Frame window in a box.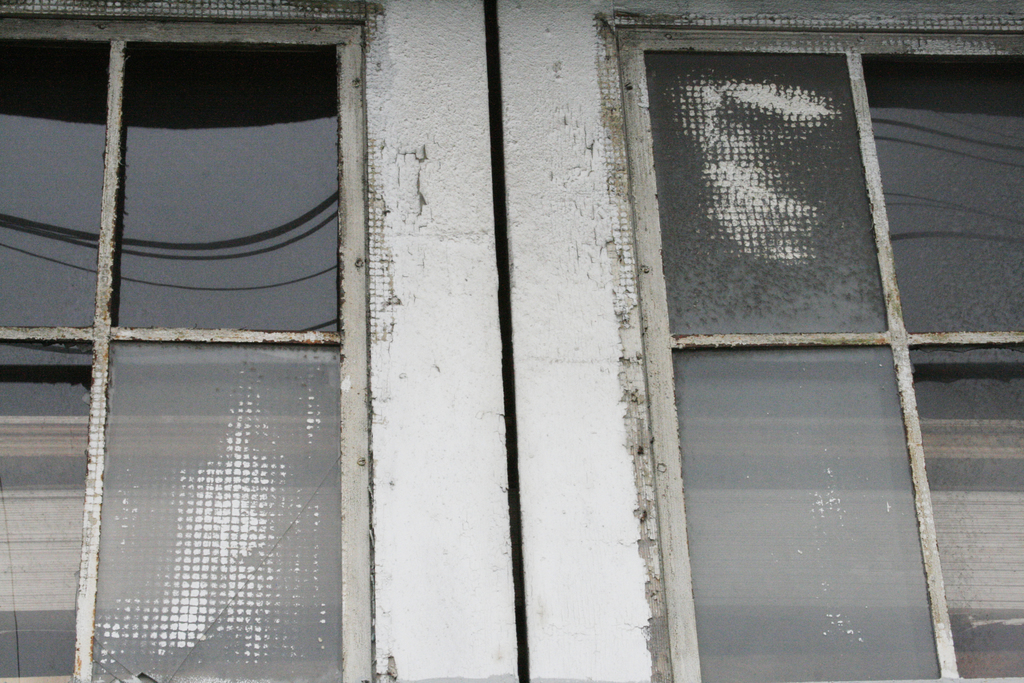
region(610, 24, 1023, 682).
